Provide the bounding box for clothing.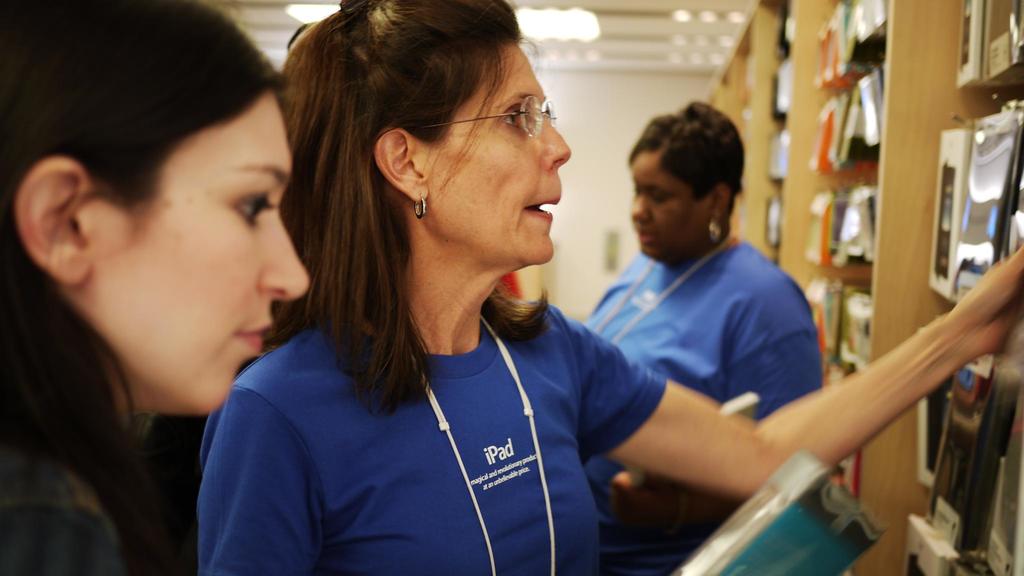
BBox(569, 236, 829, 534).
